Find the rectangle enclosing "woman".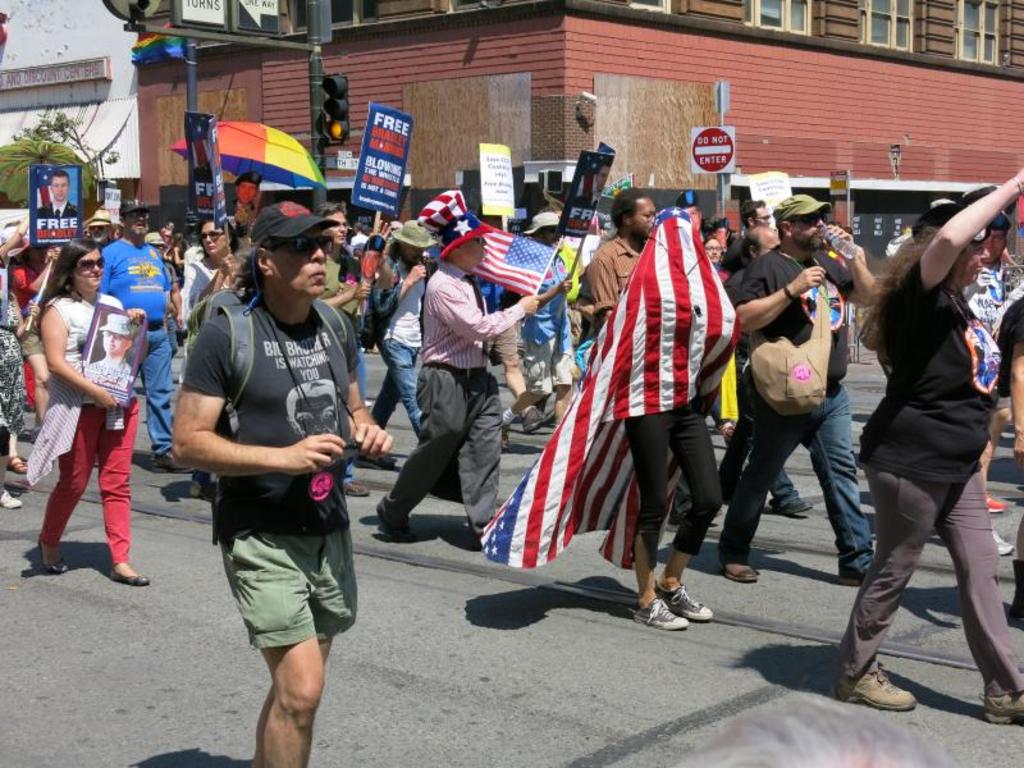
locate(35, 236, 155, 585).
